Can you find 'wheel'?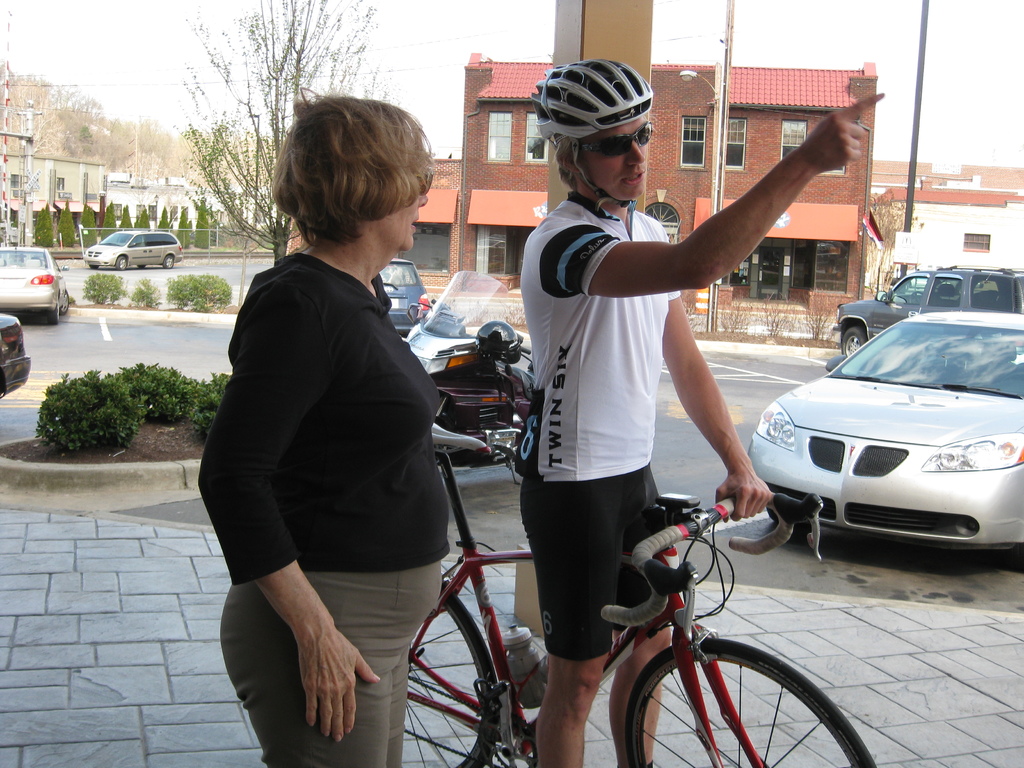
Yes, bounding box: 397/577/507/767.
